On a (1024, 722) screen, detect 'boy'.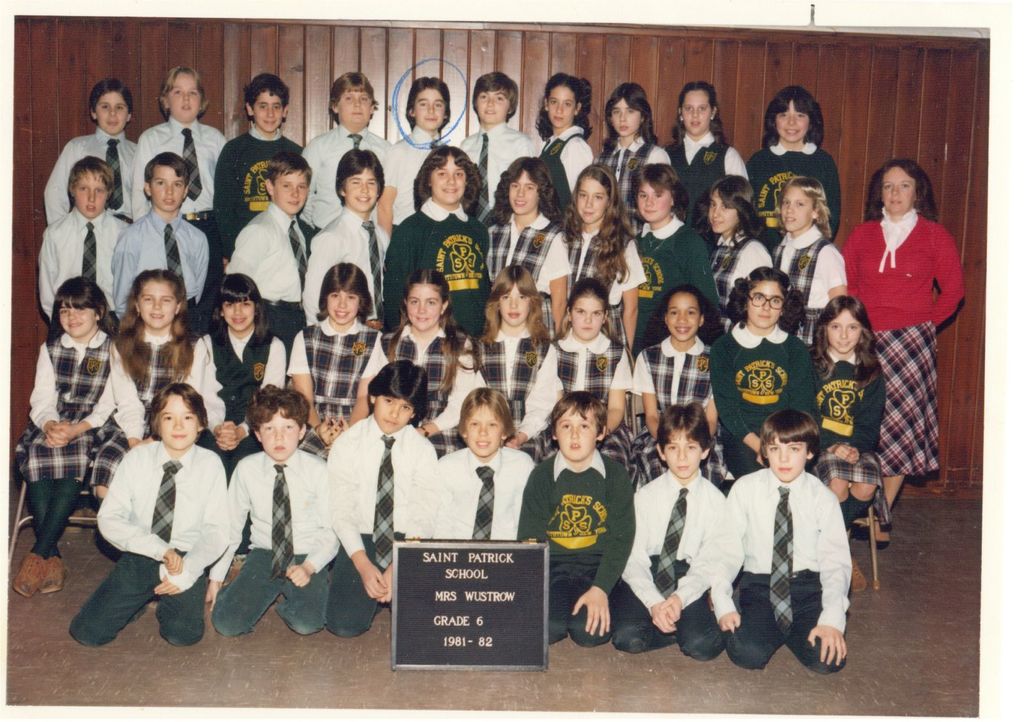
<region>33, 156, 125, 325</region>.
